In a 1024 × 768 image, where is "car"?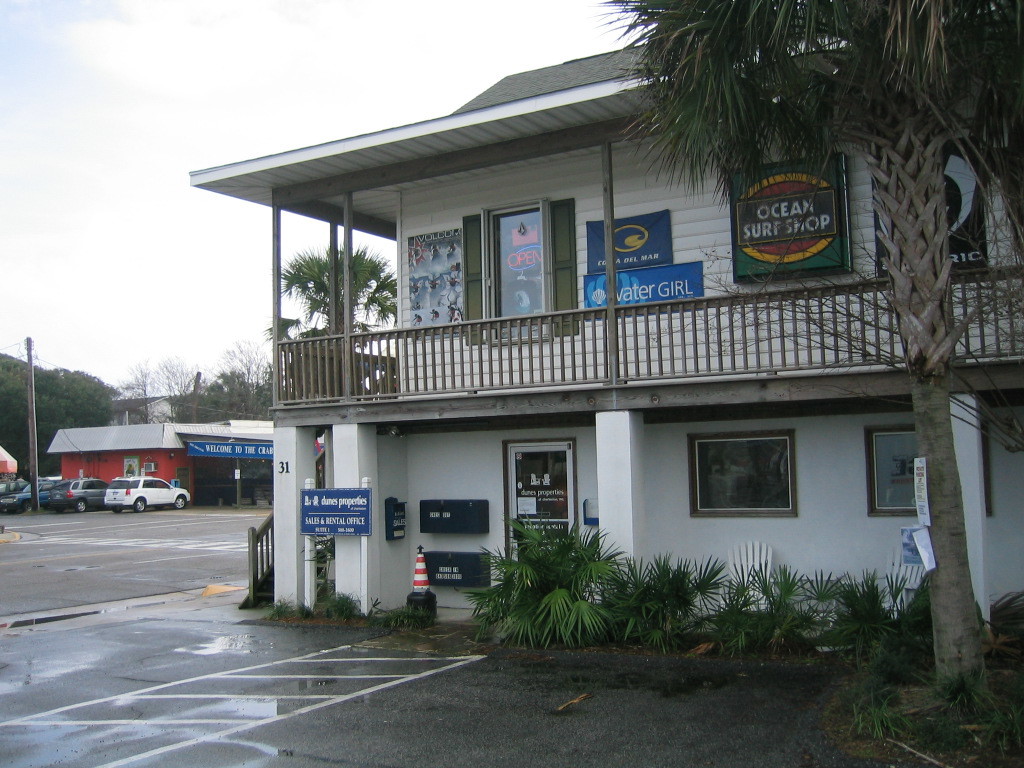
(50,478,109,512).
